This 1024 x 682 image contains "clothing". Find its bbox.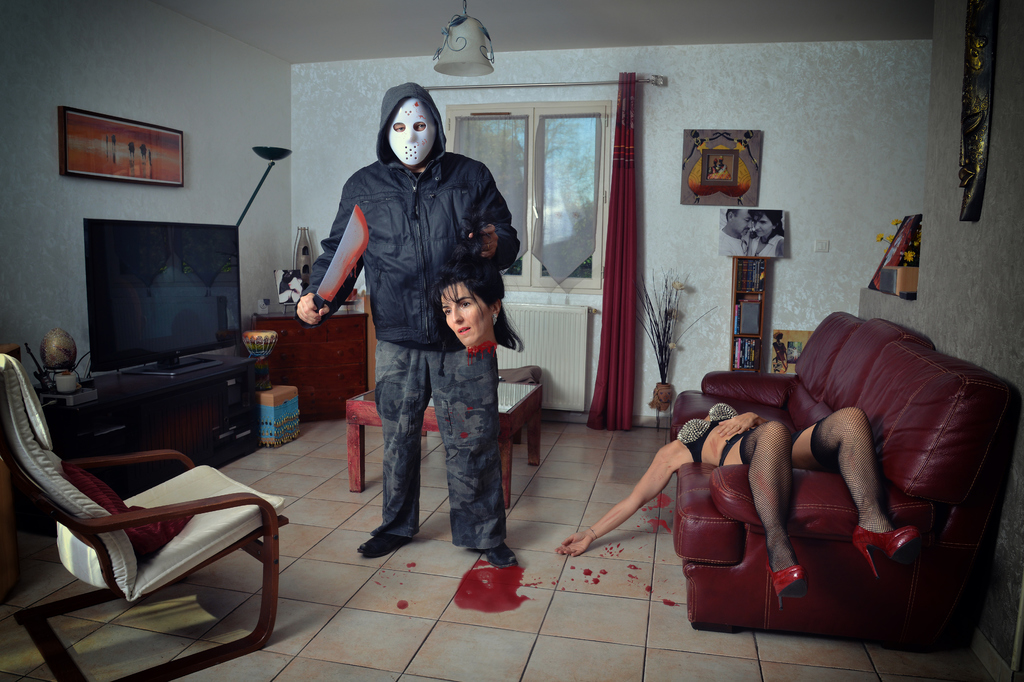
bbox=[721, 420, 891, 571].
